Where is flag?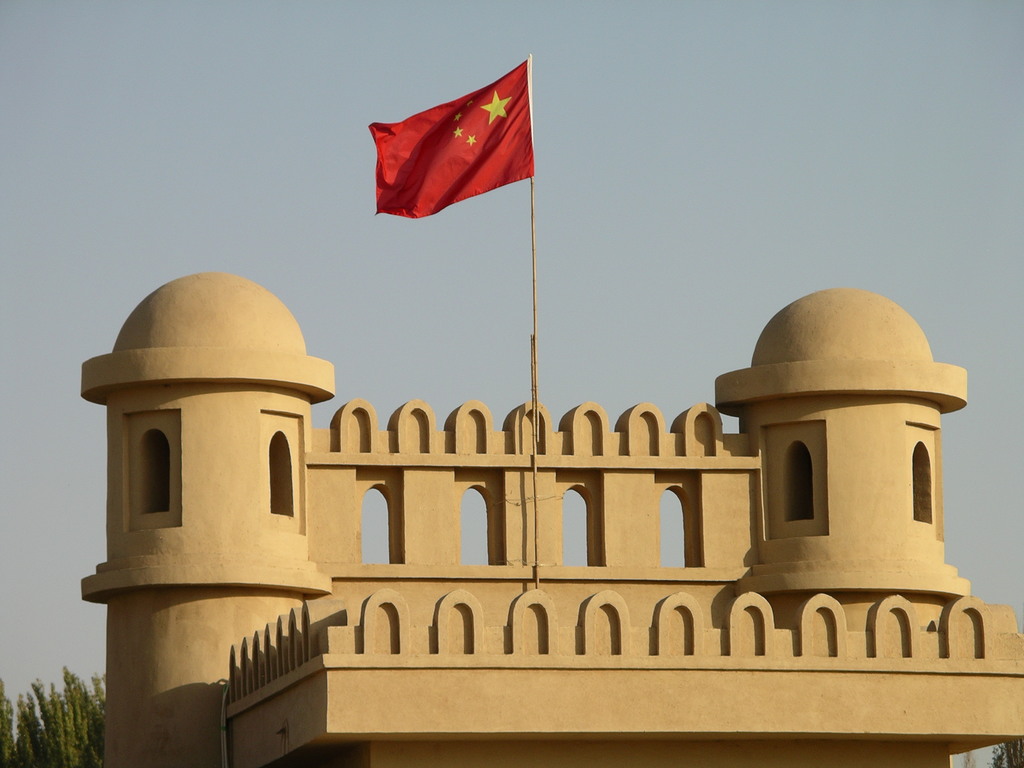
(359,51,536,234).
